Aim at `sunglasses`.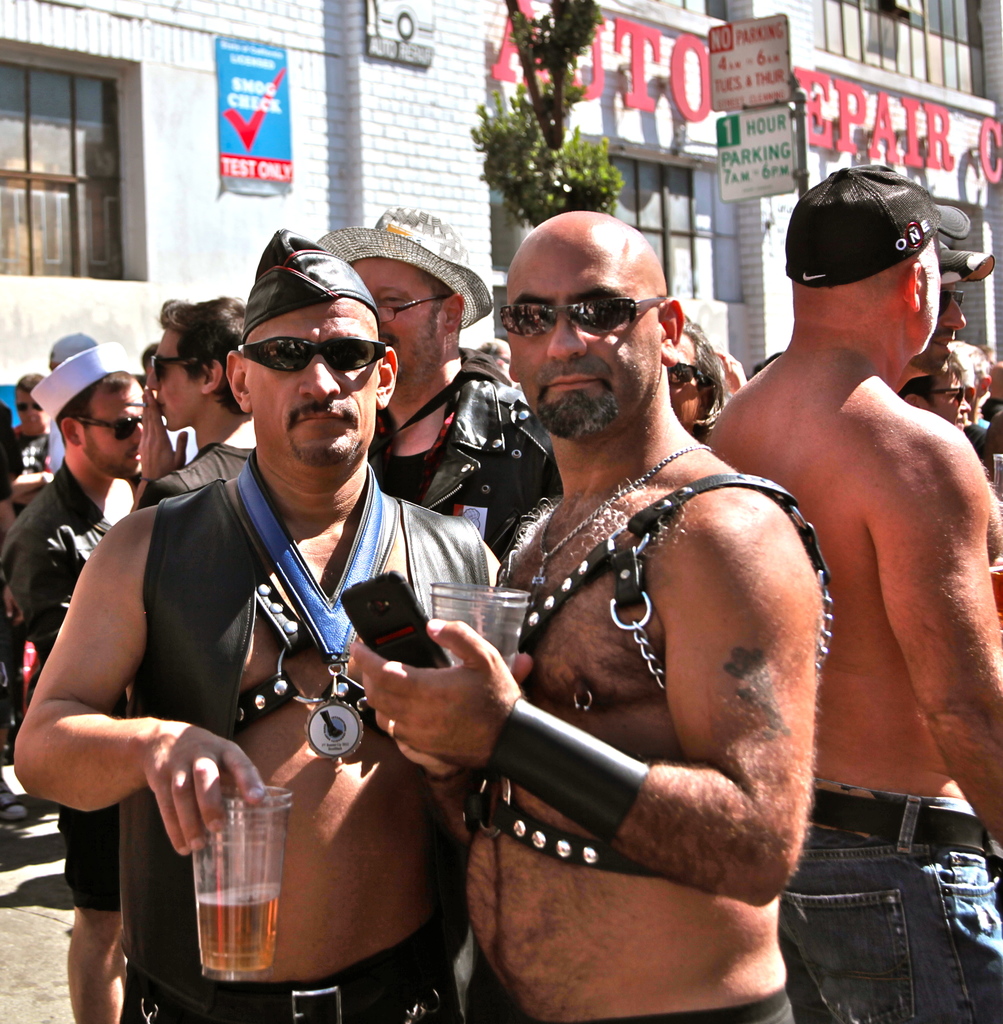
Aimed at bbox(229, 330, 380, 372).
